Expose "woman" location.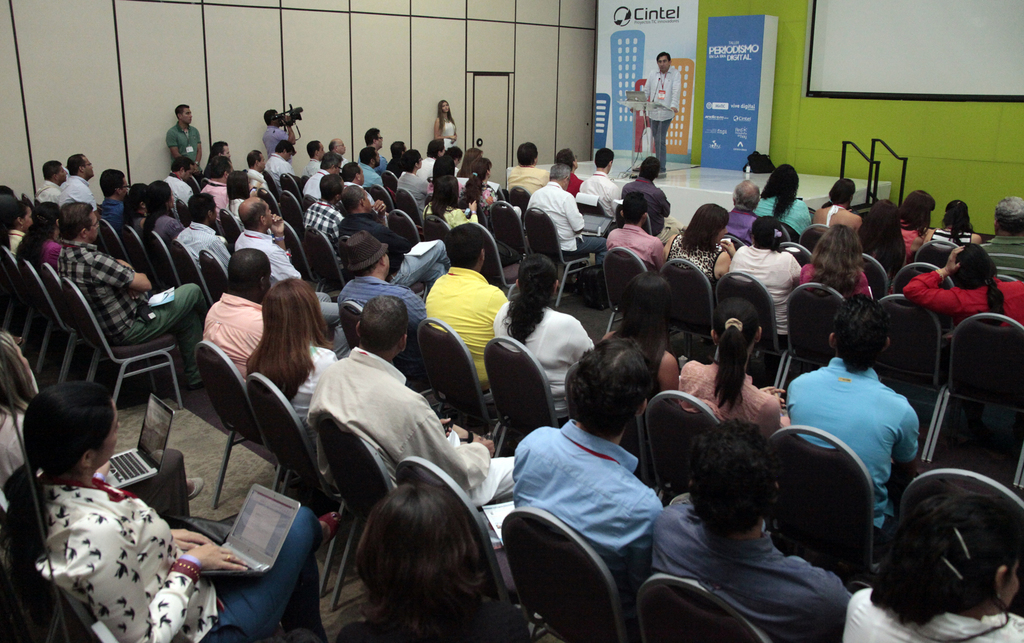
Exposed at BBox(396, 148, 433, 215).
